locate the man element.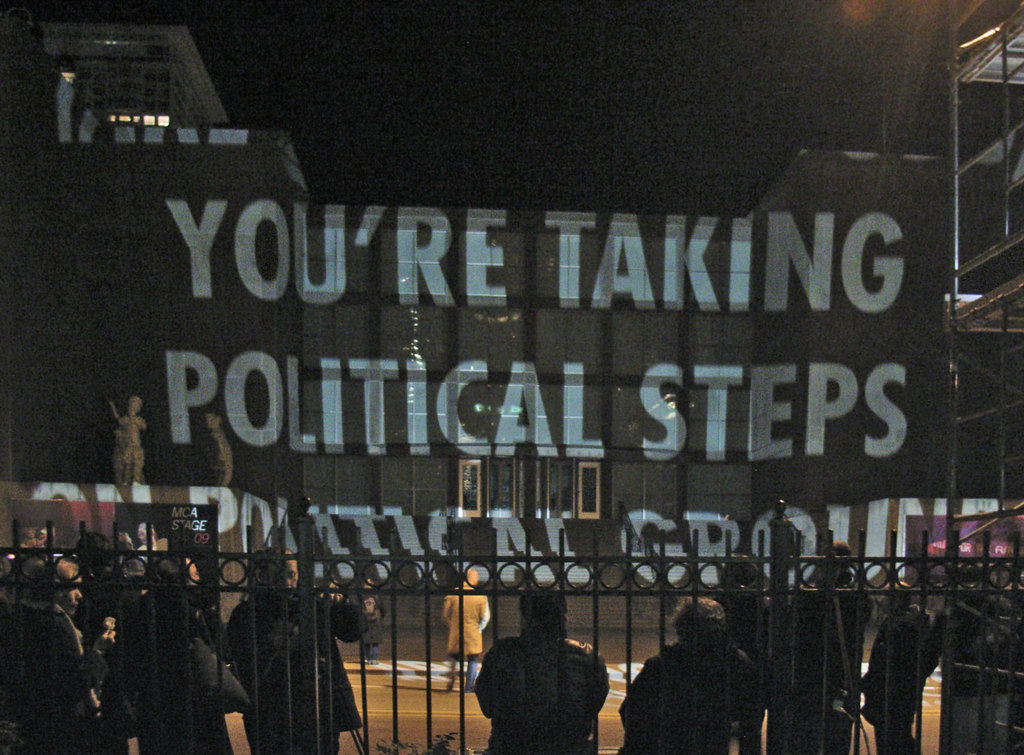
Element bbox: 794, 532, 879, 752.
